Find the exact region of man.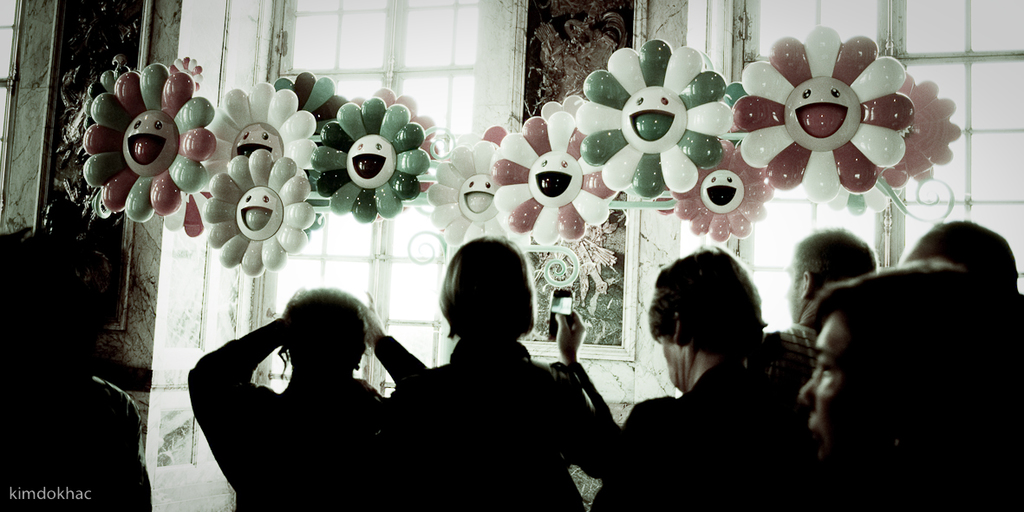
Exact region: left=898, top=216, right=1023, bottom=320.
